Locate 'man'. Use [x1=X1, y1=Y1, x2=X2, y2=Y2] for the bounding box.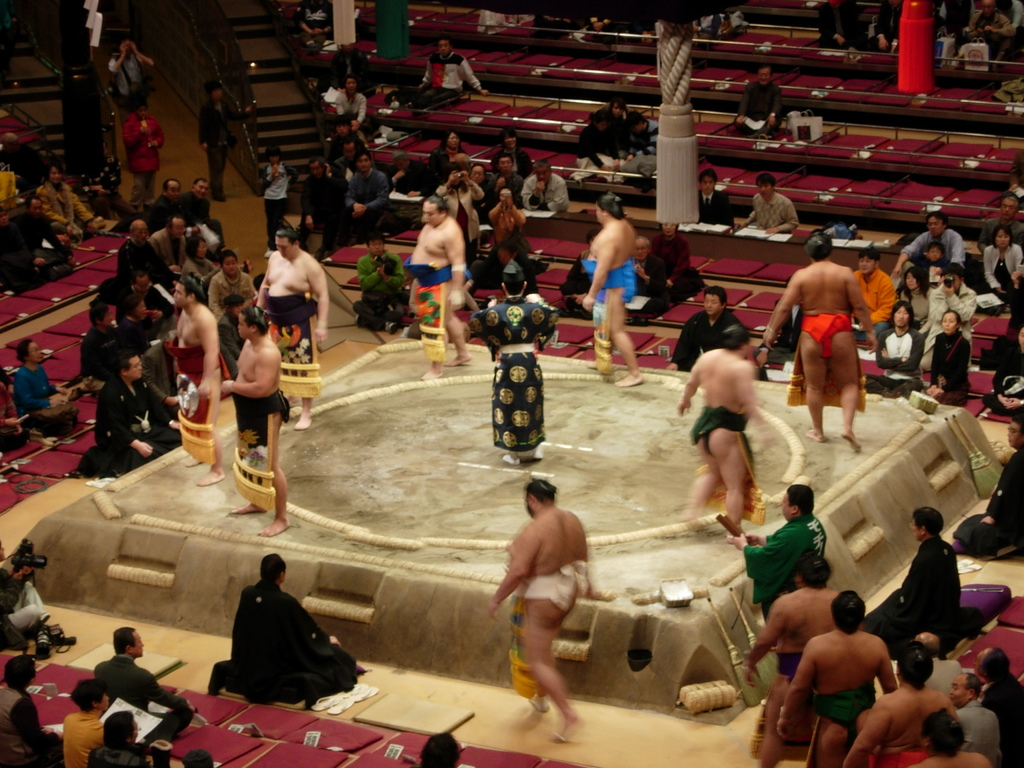
[x1=764, y1=232, x2=878, y2=452].
